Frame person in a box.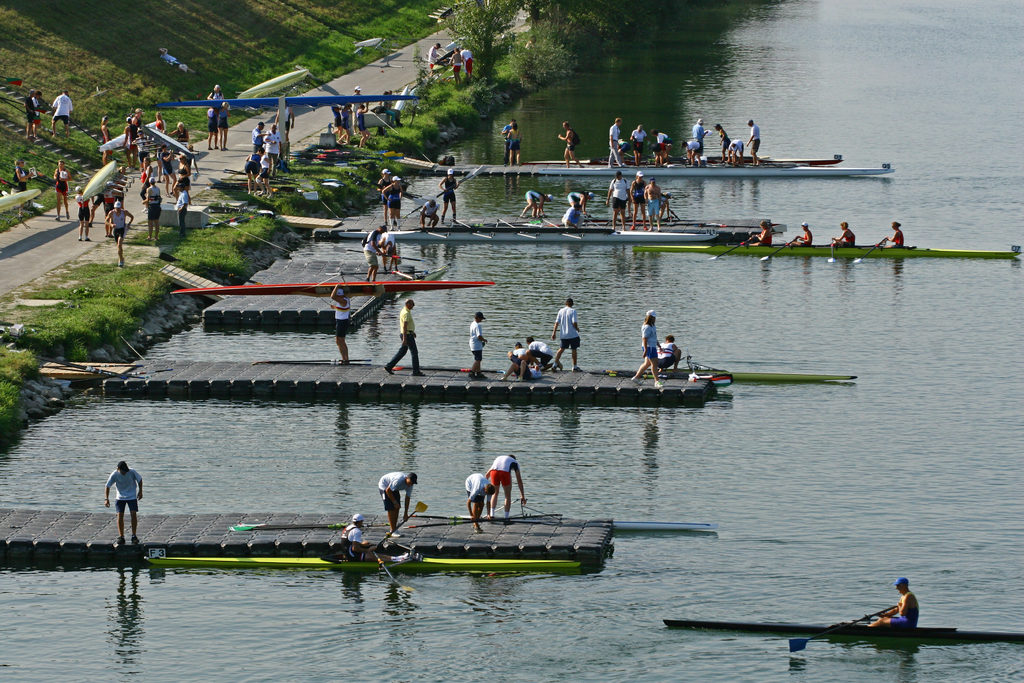
<bbox>564, 119, 587, 169</bbox>.
